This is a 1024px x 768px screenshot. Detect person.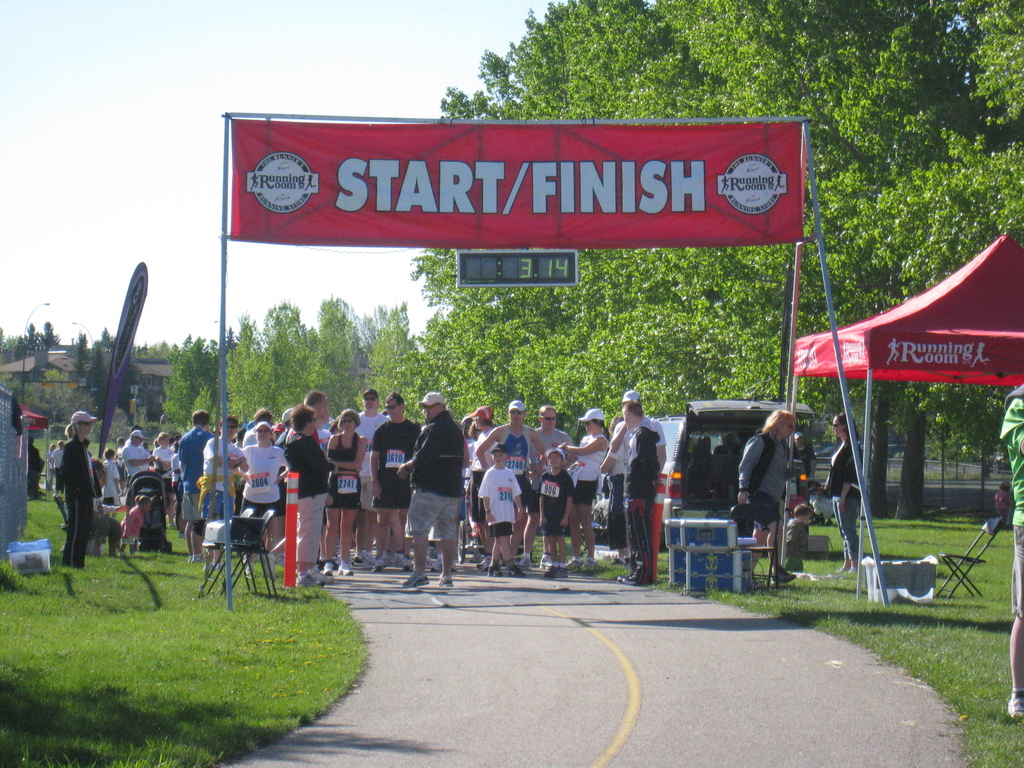
BBox(399, 396, 471, 585).
